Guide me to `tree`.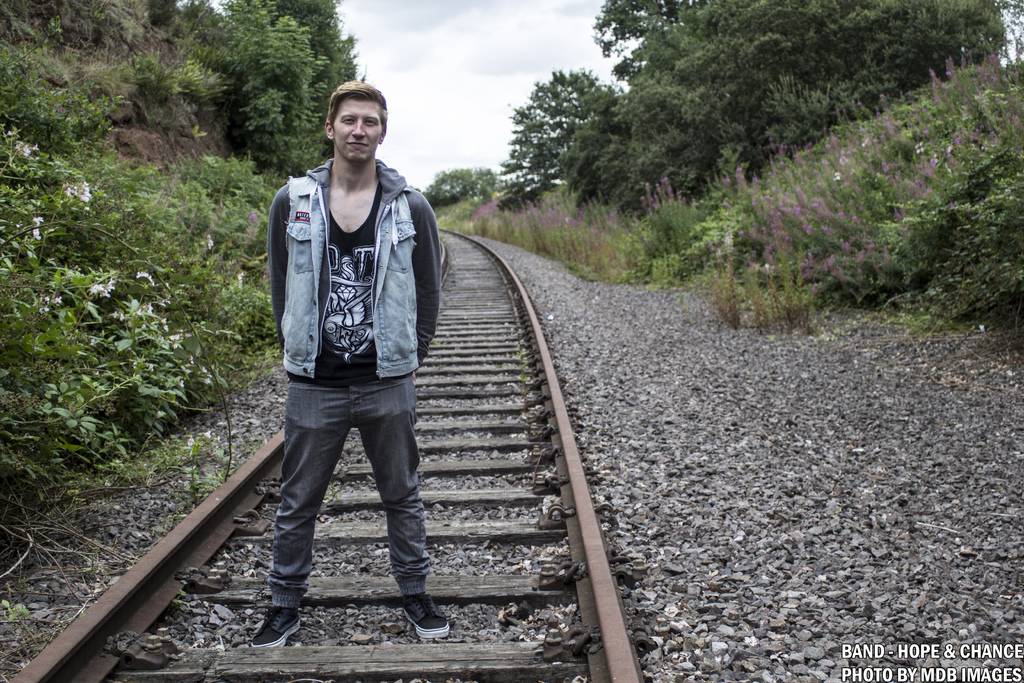
Guidance: (590, 0, 1023, 214).
